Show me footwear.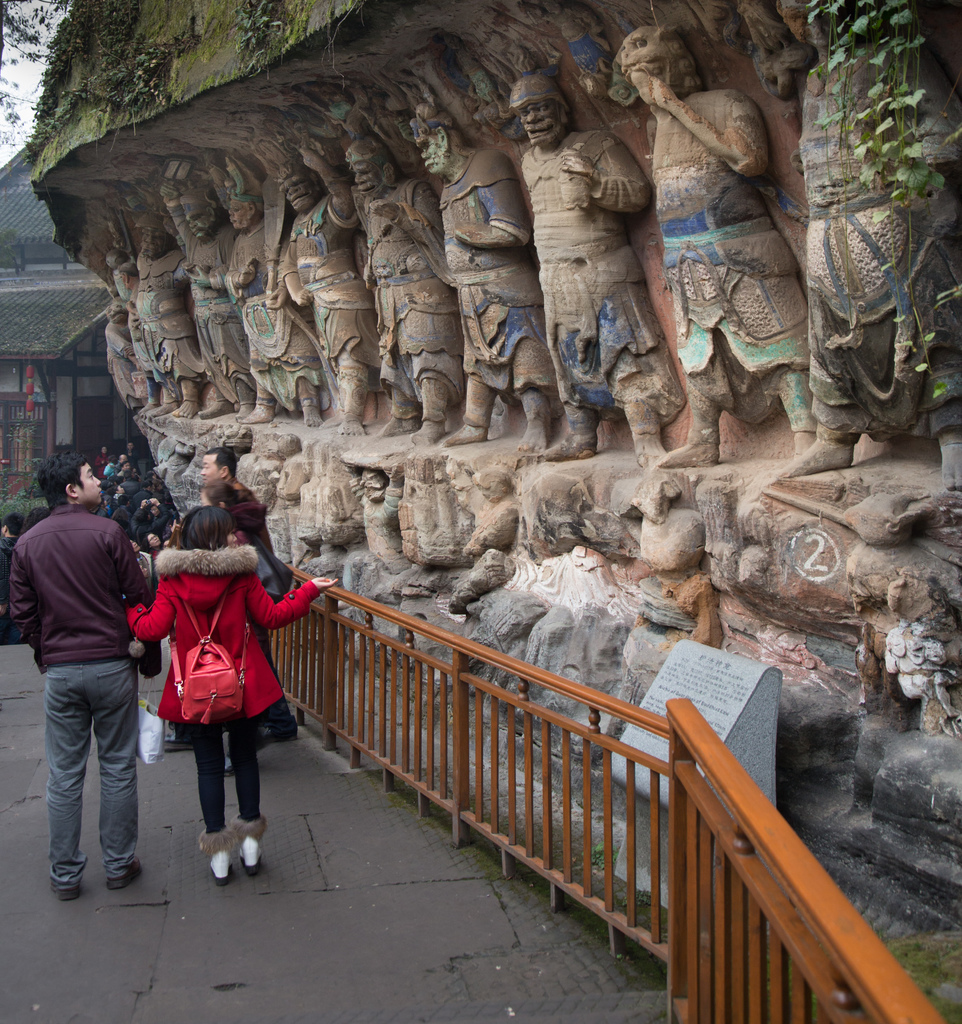
footwear is here: [x1=47, y1=877, x2=77, y2=901].
